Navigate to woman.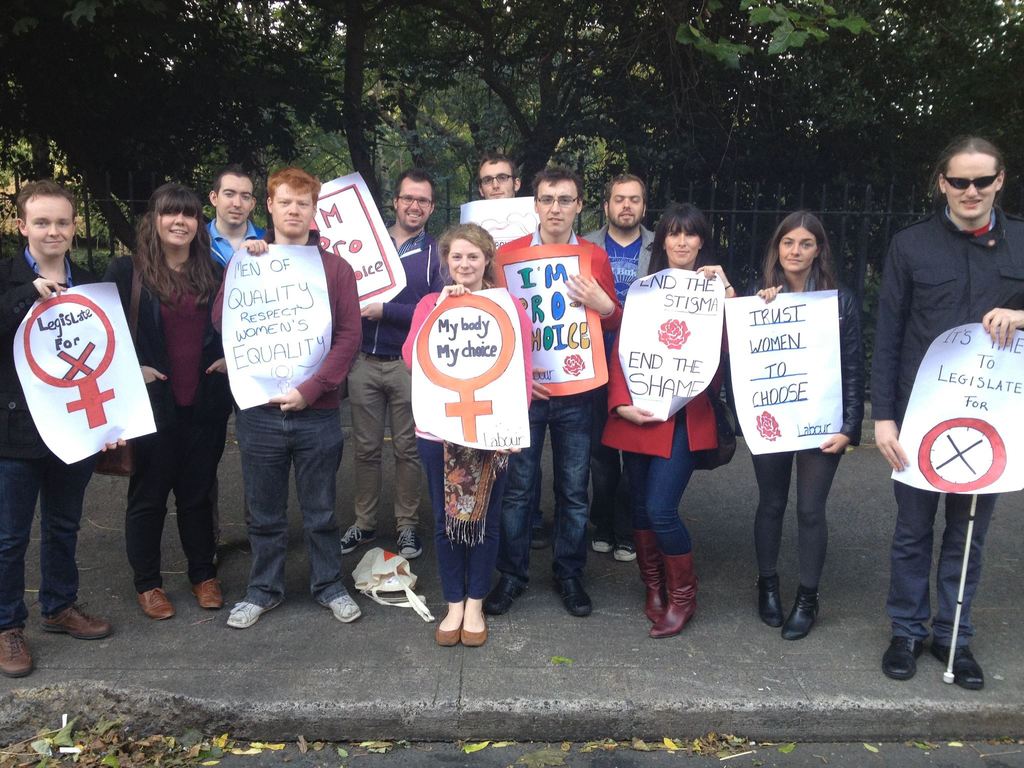
Navigation target: detection(593, 200, 737, 640).
